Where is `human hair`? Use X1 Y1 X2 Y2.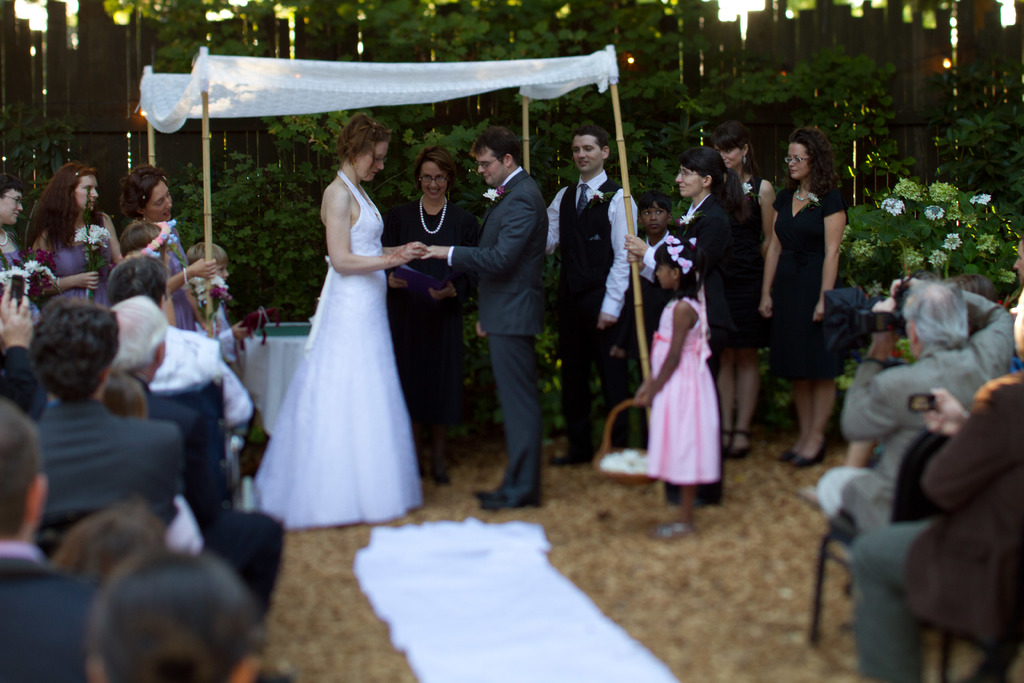
788 126 840 201.
